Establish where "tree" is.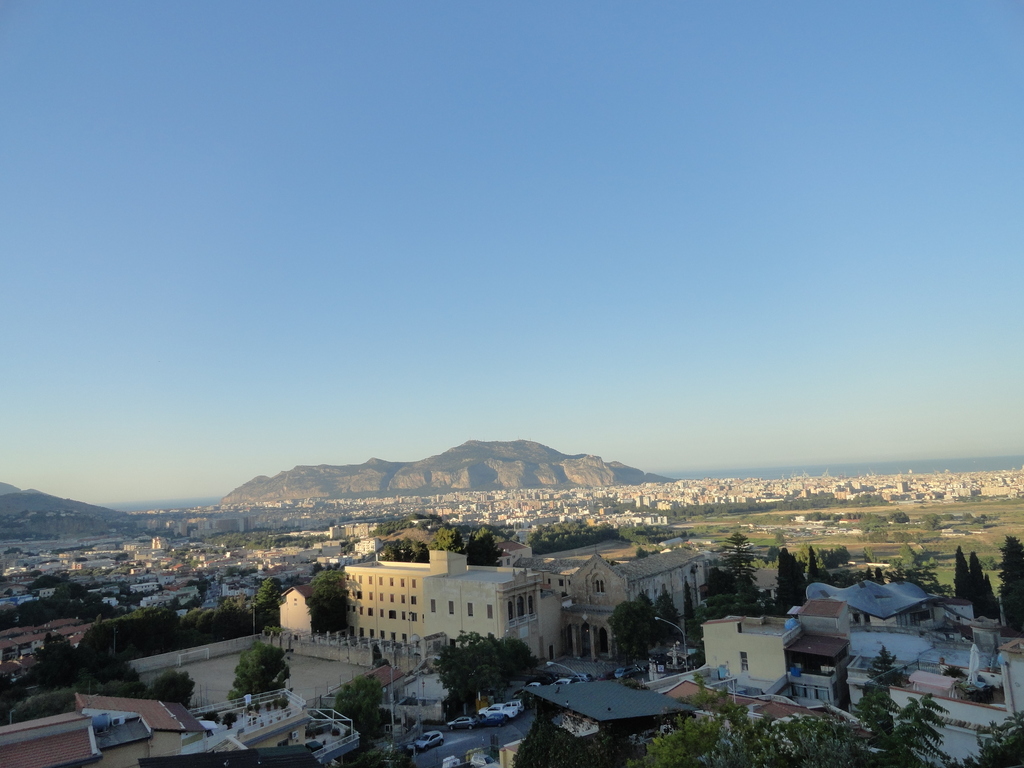
Established at {"x1": 586, "y1": 724, "x2": 618, "y2": 767}.
